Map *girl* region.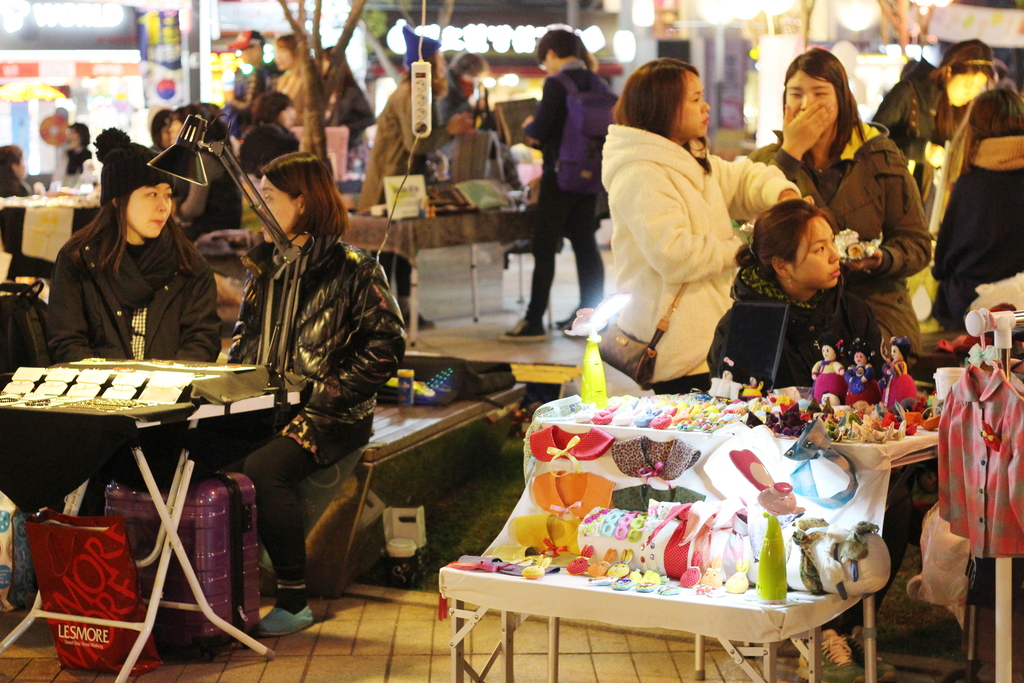
Mapped to l=600, t=60, r=750, b=393.
